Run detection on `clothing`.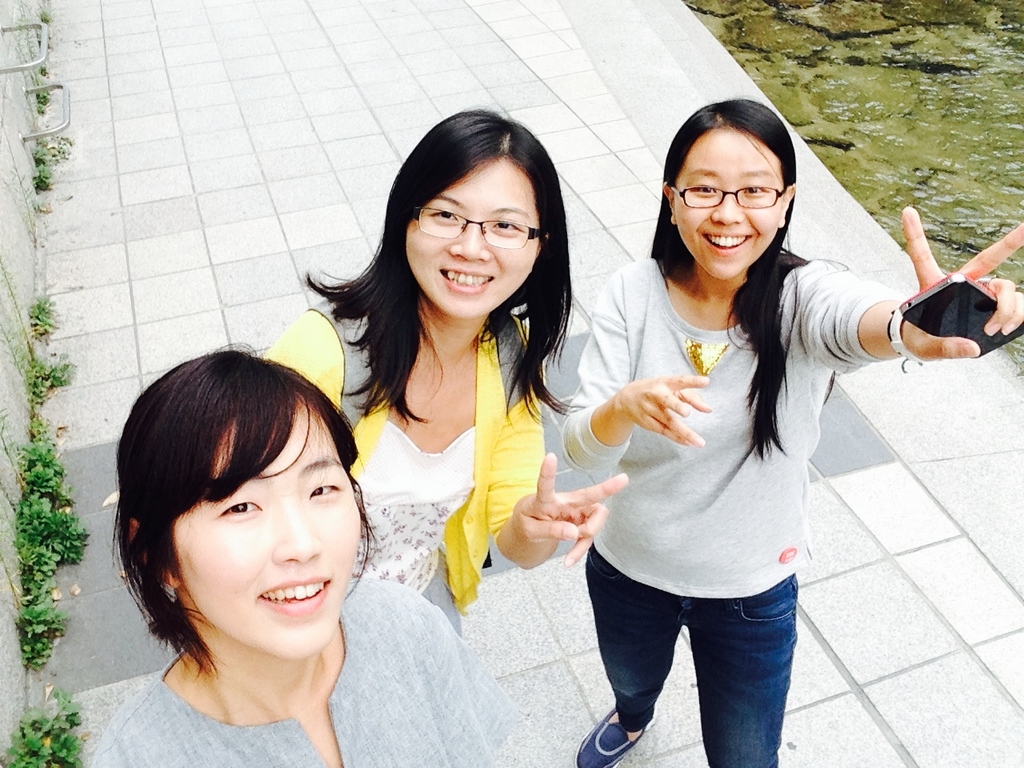
Result: Rect(566, 190, 883, 714).
